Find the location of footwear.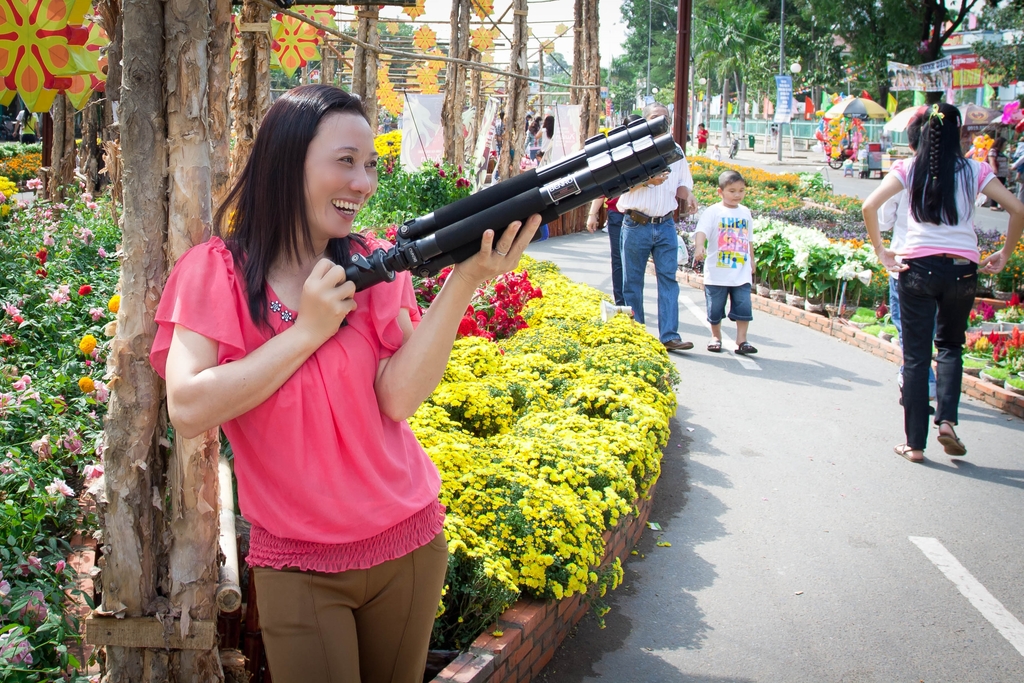
Location: region(733, 344, 754, 356).
